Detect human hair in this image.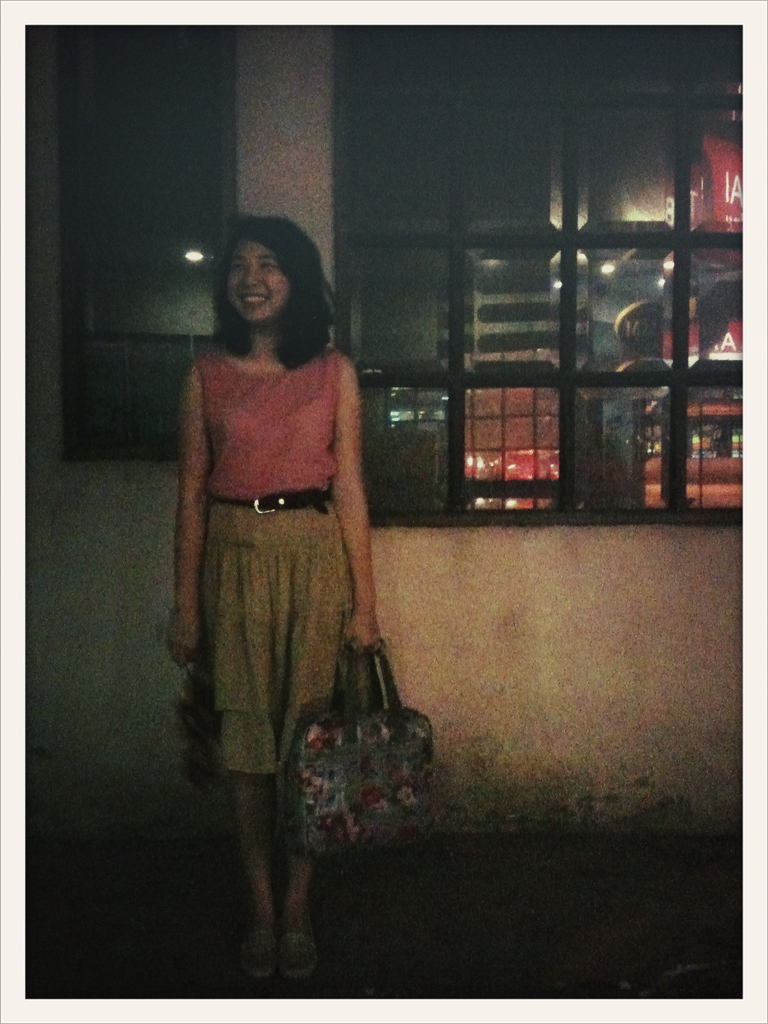
Detection: <bbox>211, 216, 330, 362</bbox>.
